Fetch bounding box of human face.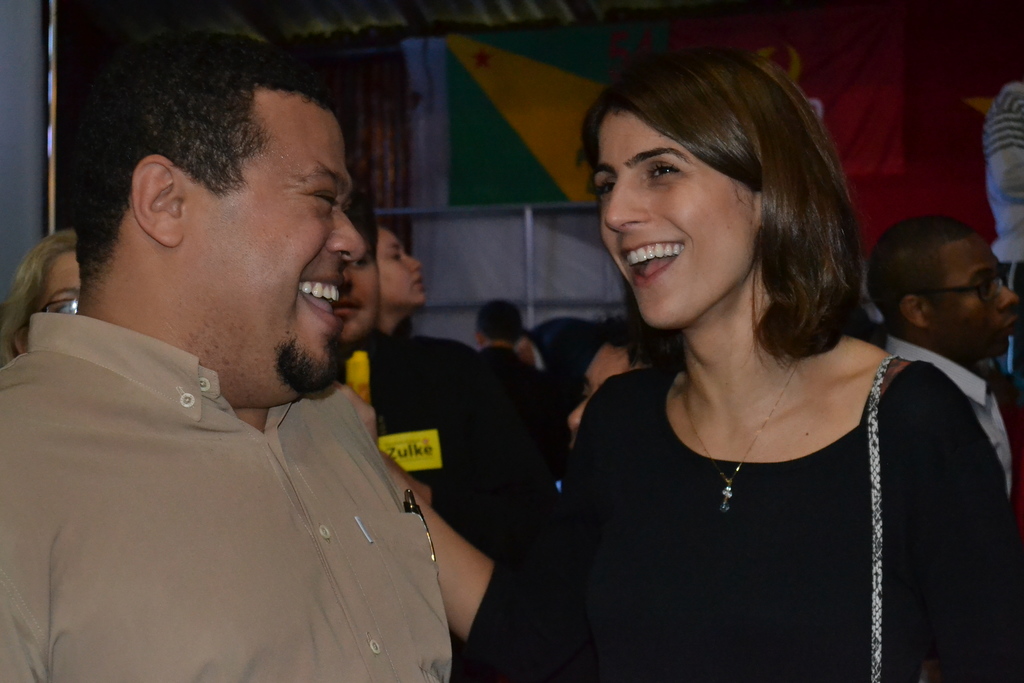
Bbox: {"left": 377, "top": 229, "right": 428, "bottom": 315}.
